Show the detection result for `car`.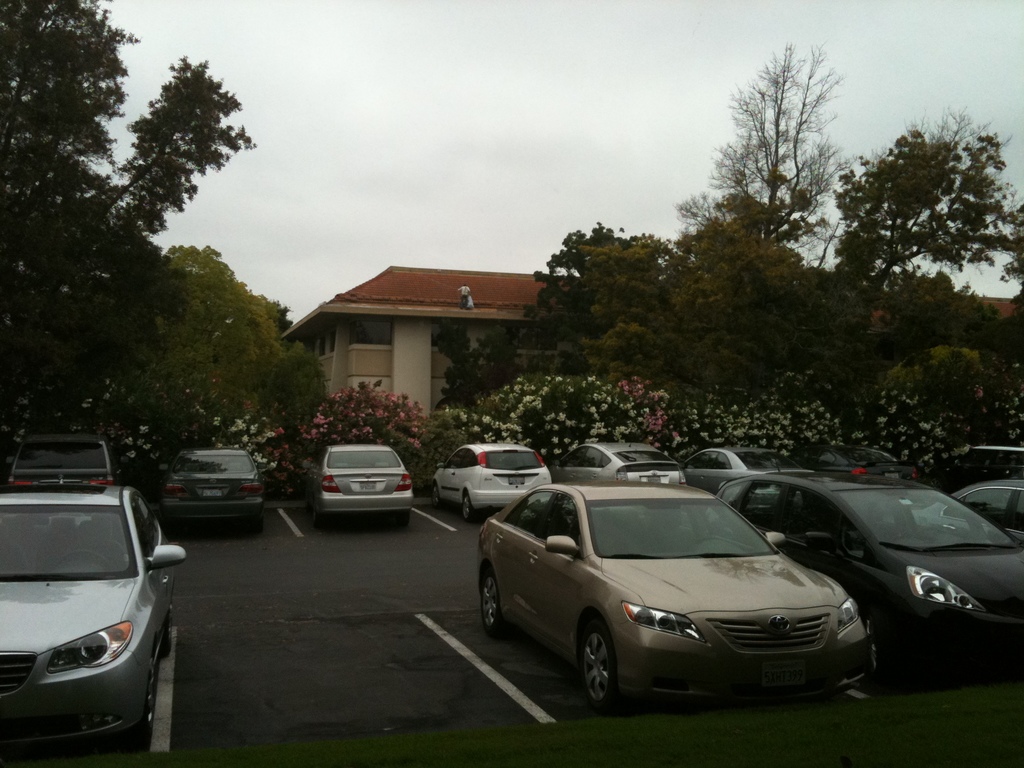
<bbox>948, 477, 1022, 552</bbox>.
